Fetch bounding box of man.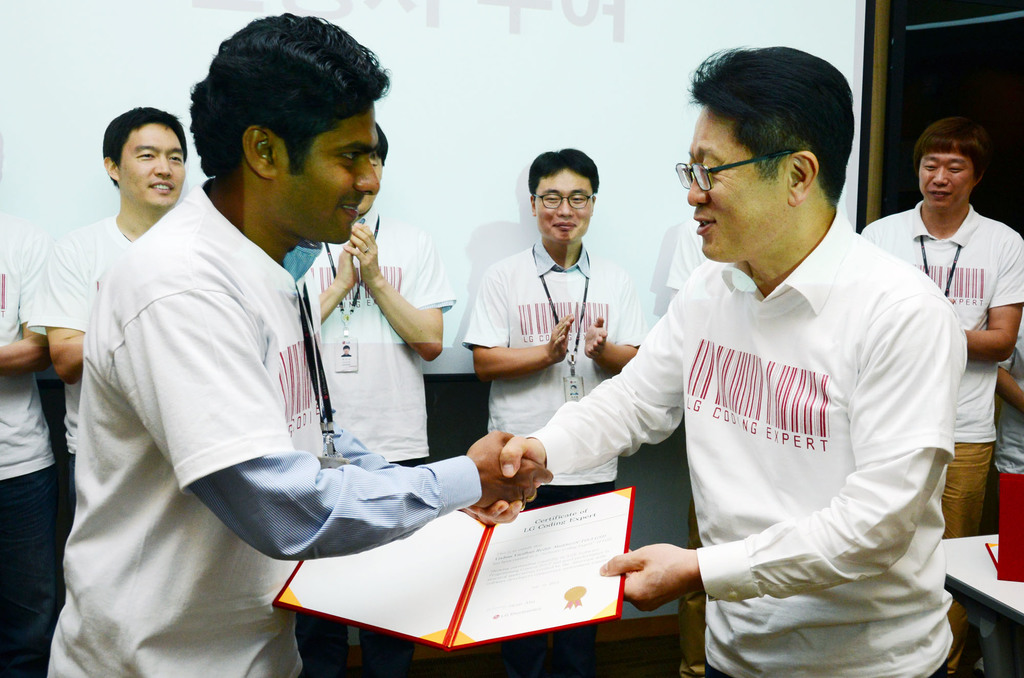
Bbox: [467,46,968,677].
